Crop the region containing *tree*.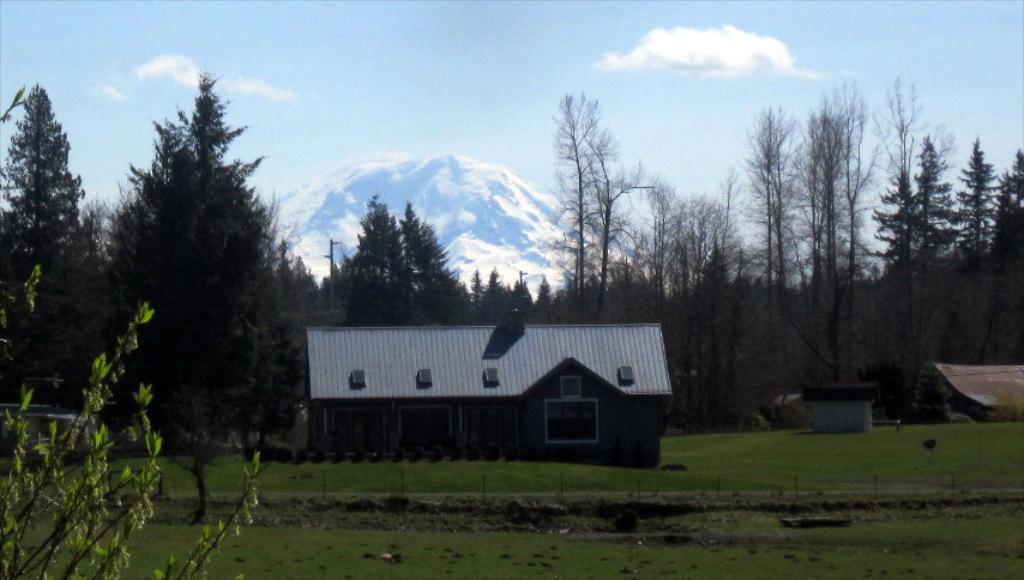
Crop region: select_region(482, 267, 500, 315).
